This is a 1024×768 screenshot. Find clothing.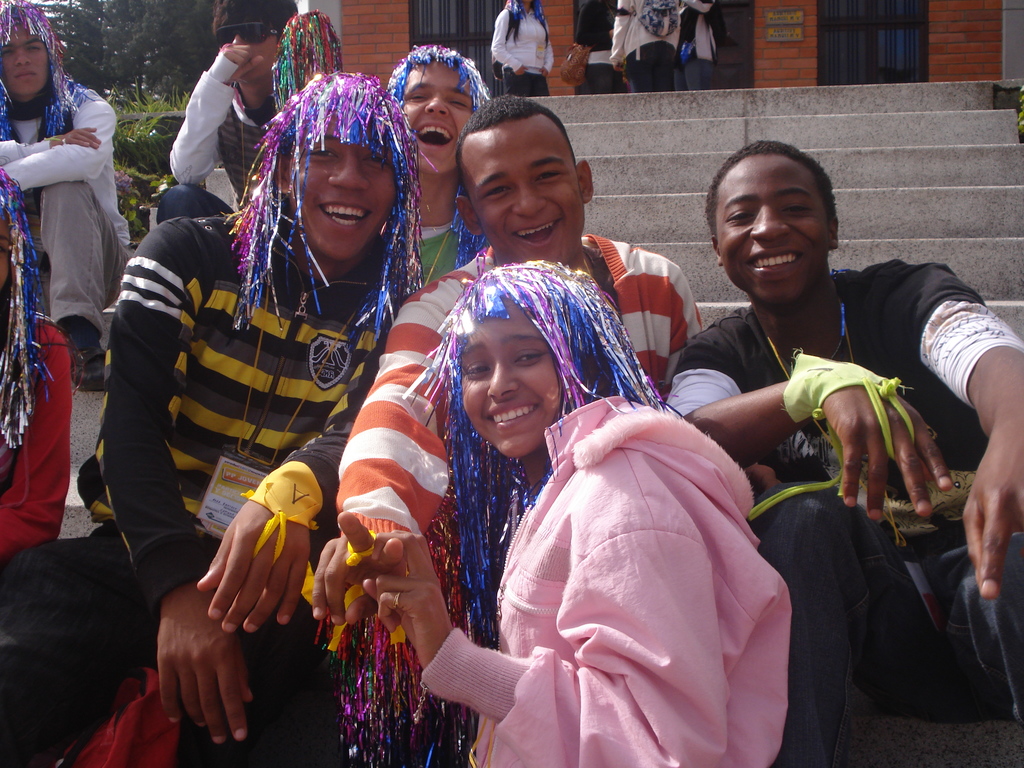
Bounding box: select_region(333, 230, 701, 549).
